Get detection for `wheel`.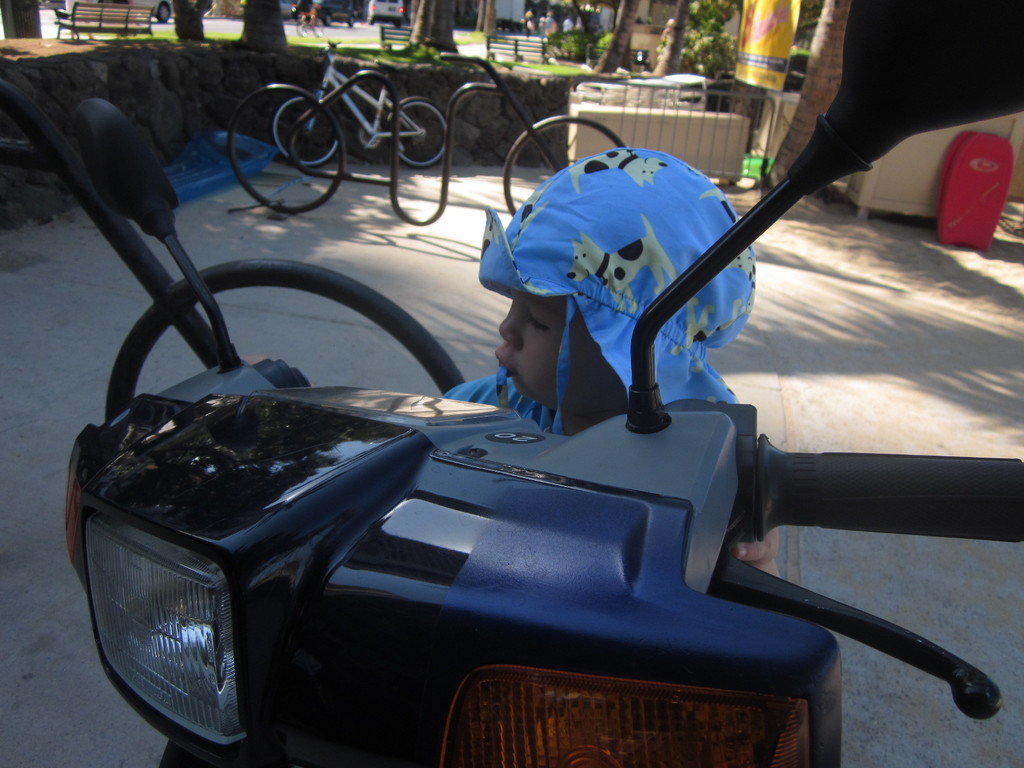
Detection: [x1=366, y1=16, x2=372, y2=27].
